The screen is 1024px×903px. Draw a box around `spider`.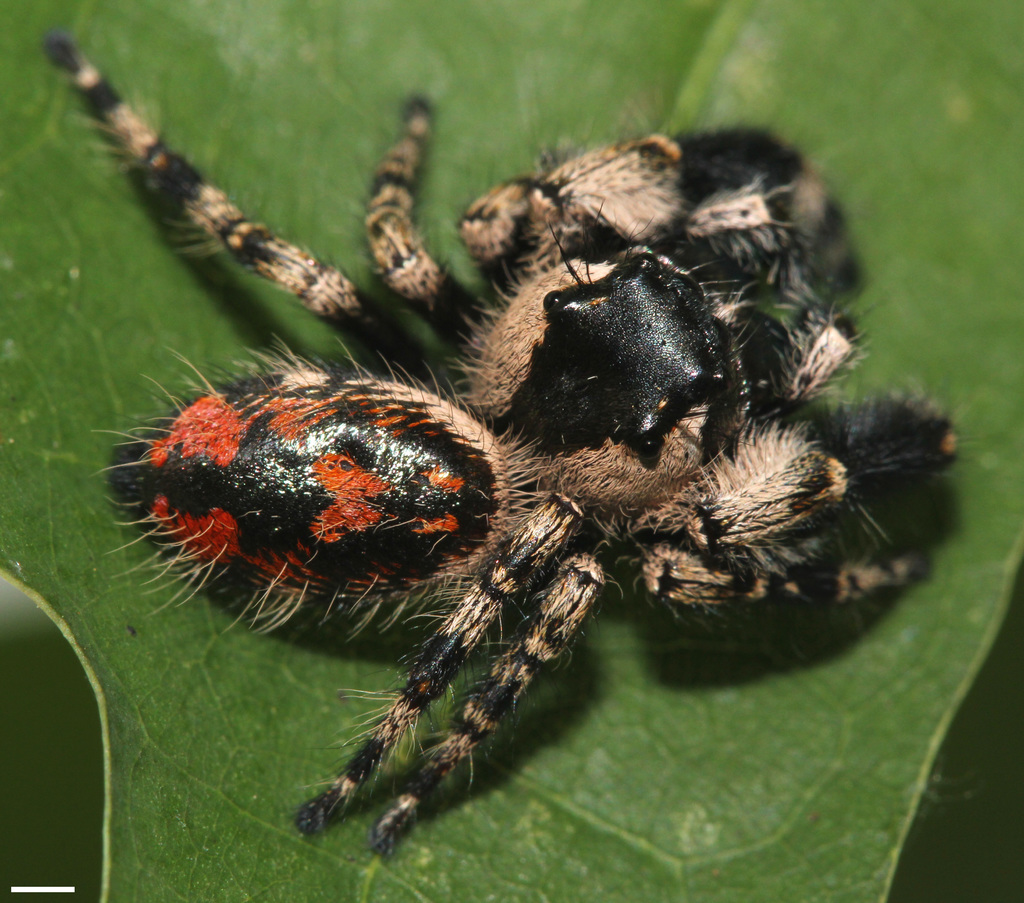
bbox=[40, 35, 968, 862].
